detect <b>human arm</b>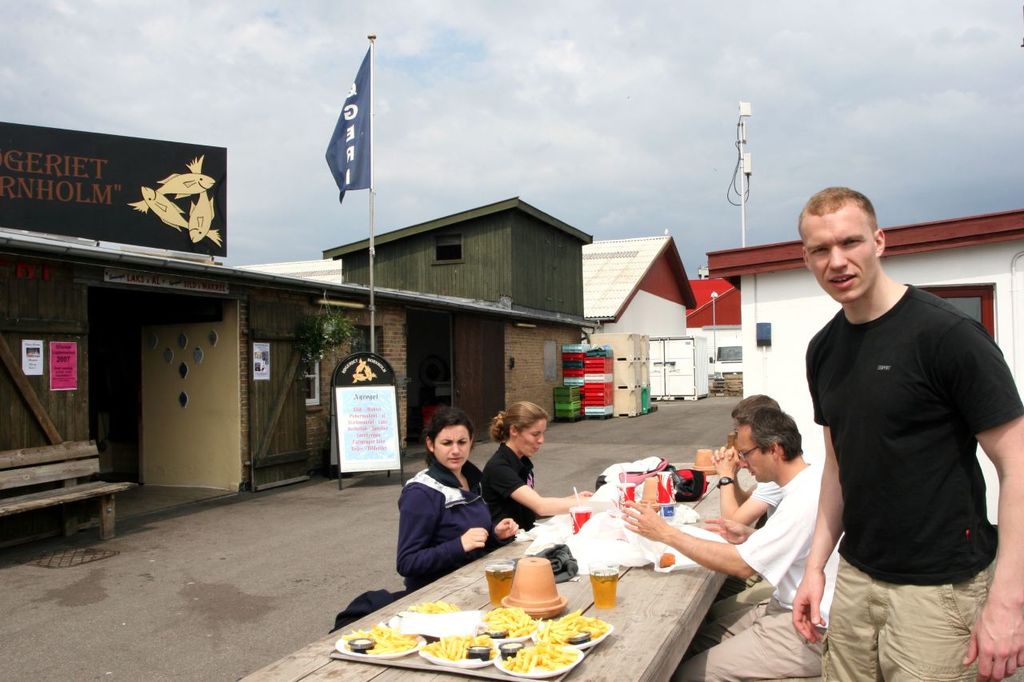
x1=959 y1=322 x2=1023 y2=681
